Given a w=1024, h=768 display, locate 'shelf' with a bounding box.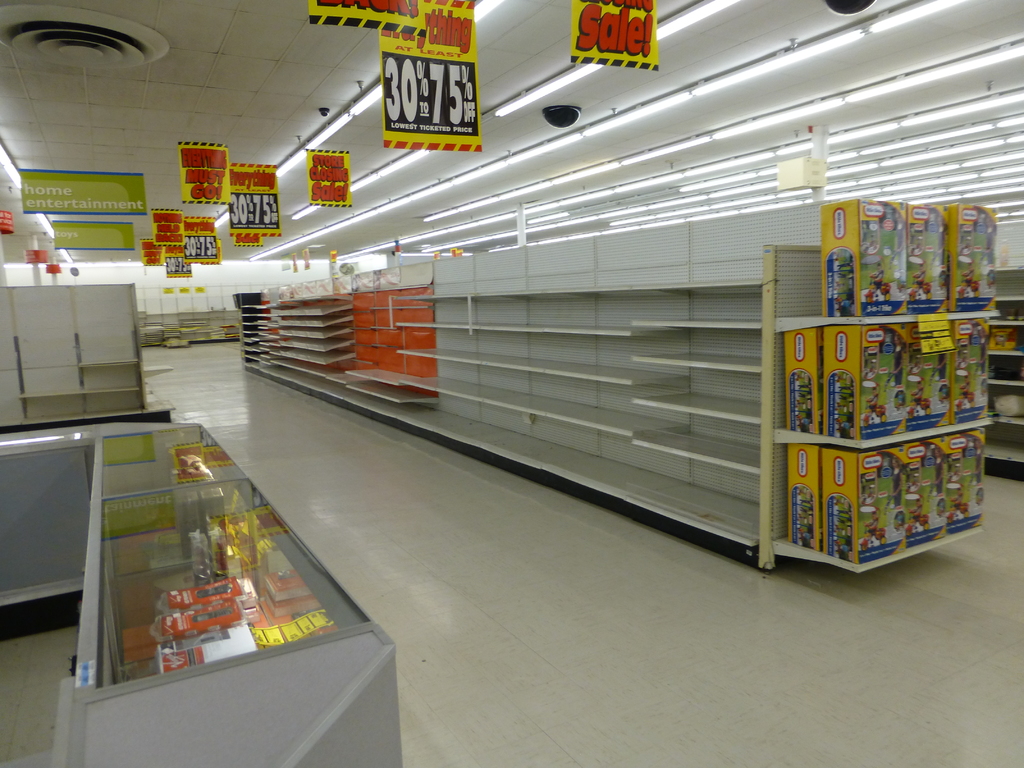
Located: detection(393, 281, 684, 462).
